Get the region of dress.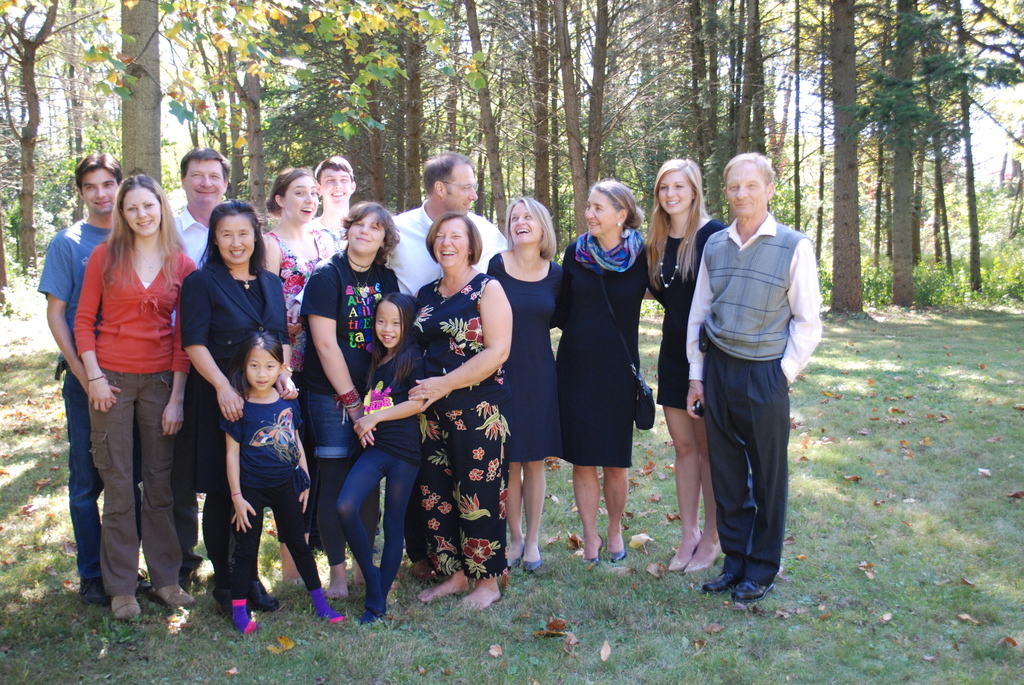
box=[556, 235, 650, 466].
